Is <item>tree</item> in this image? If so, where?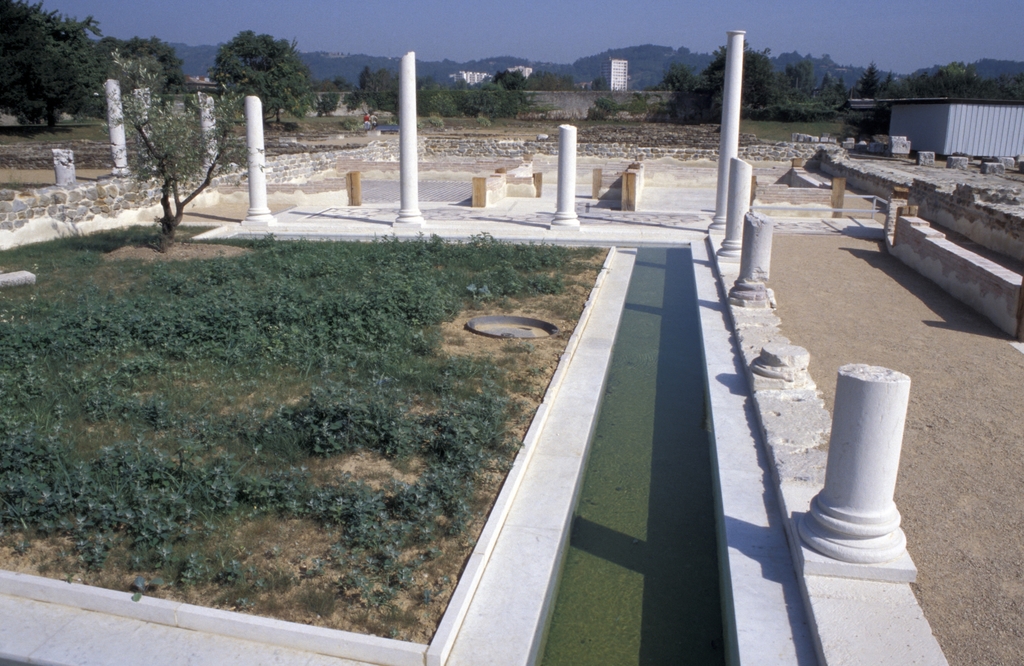
Yes, at [left=823, top=71, right=849, bottom=110].
